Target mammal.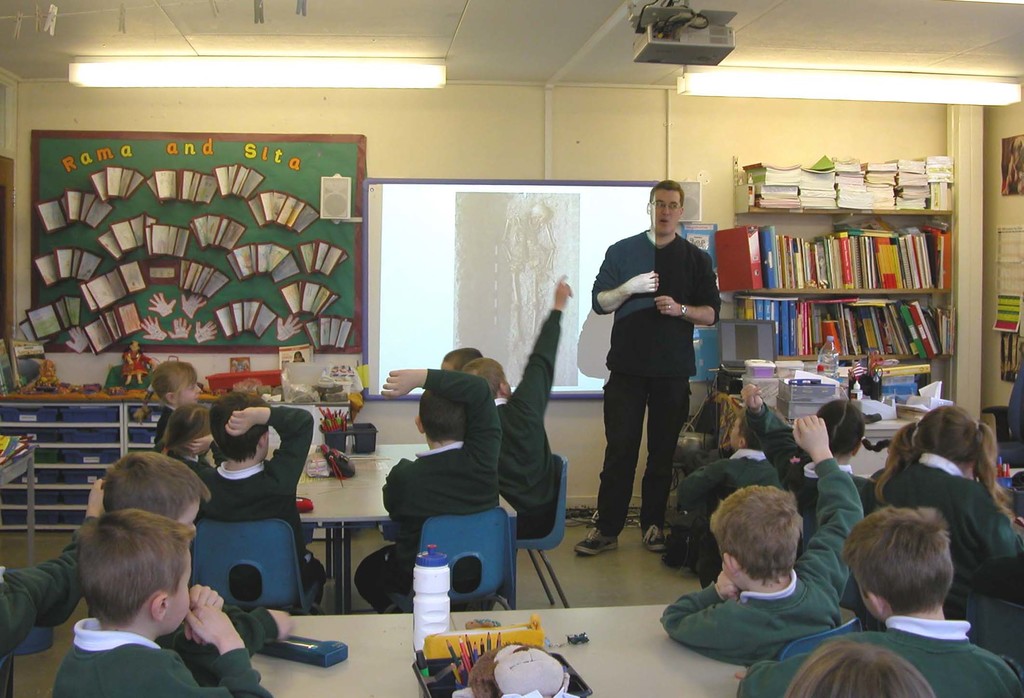
Target region: 780 396 869 521.
